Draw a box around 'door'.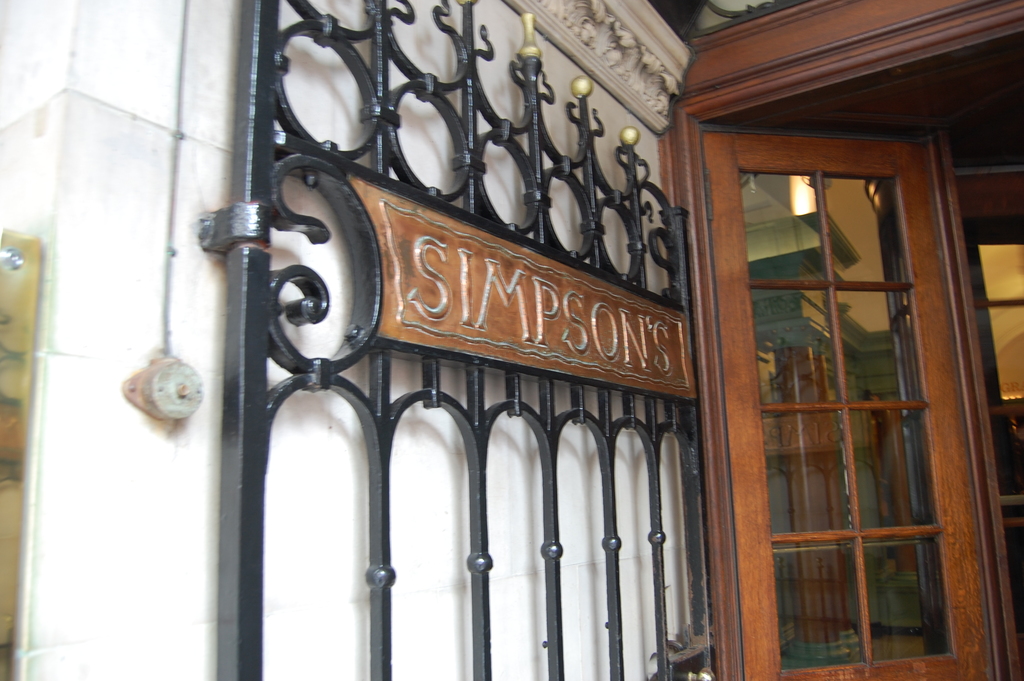
x1=704, y1=126, x2=999, y2=680.
